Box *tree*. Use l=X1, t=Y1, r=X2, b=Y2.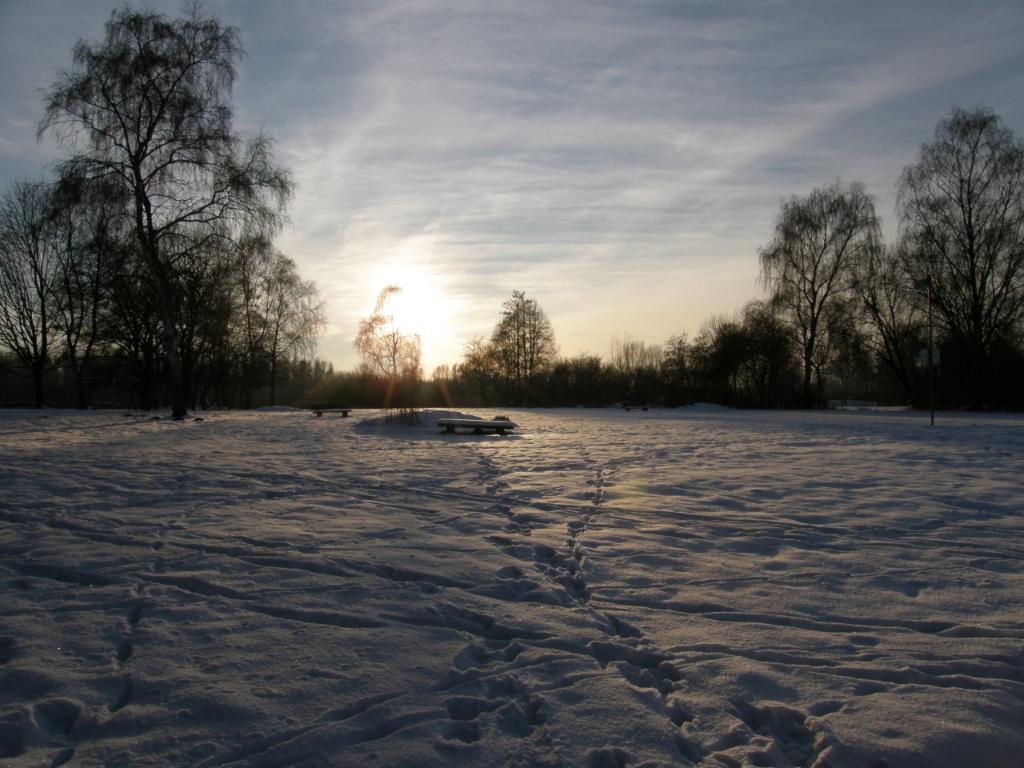
l=596, t=331, r=659, b=416.
